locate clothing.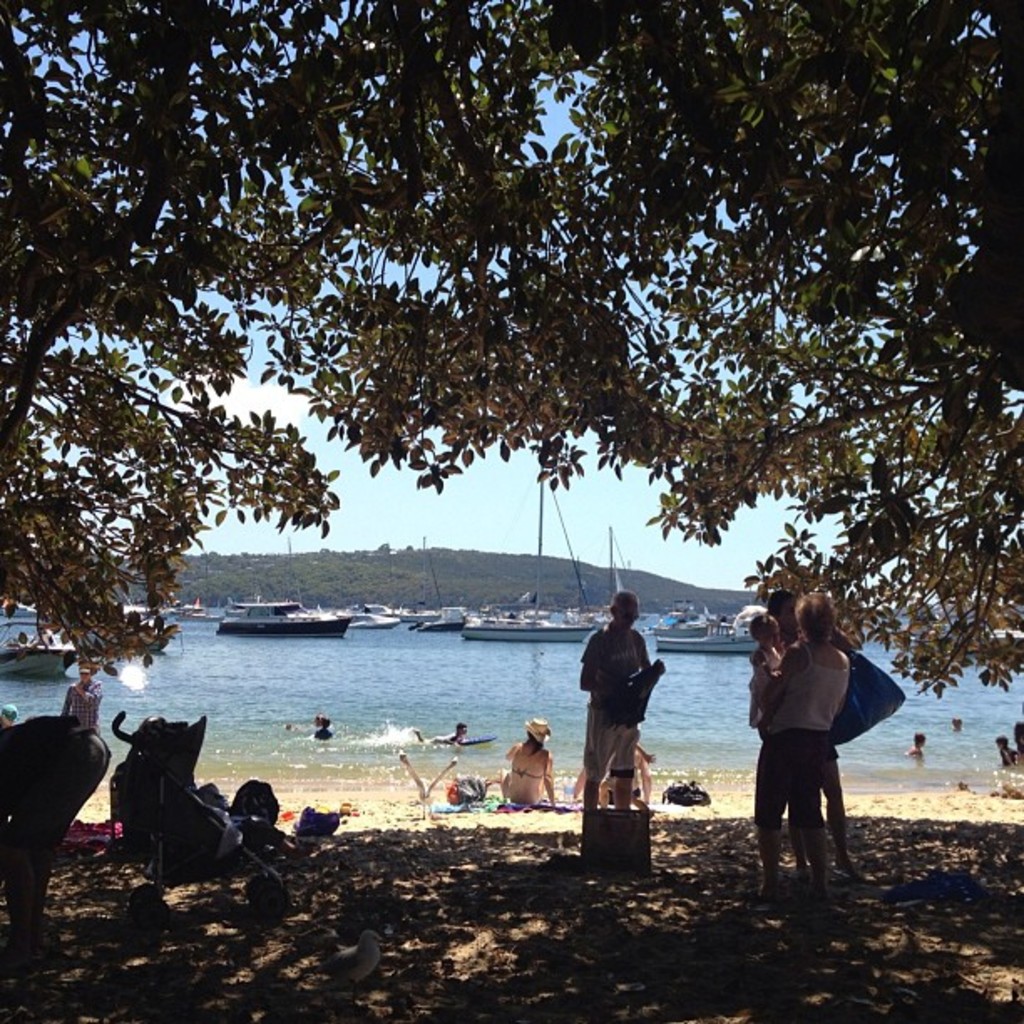
Bounding box: locate(758, 611, 882, 870).
